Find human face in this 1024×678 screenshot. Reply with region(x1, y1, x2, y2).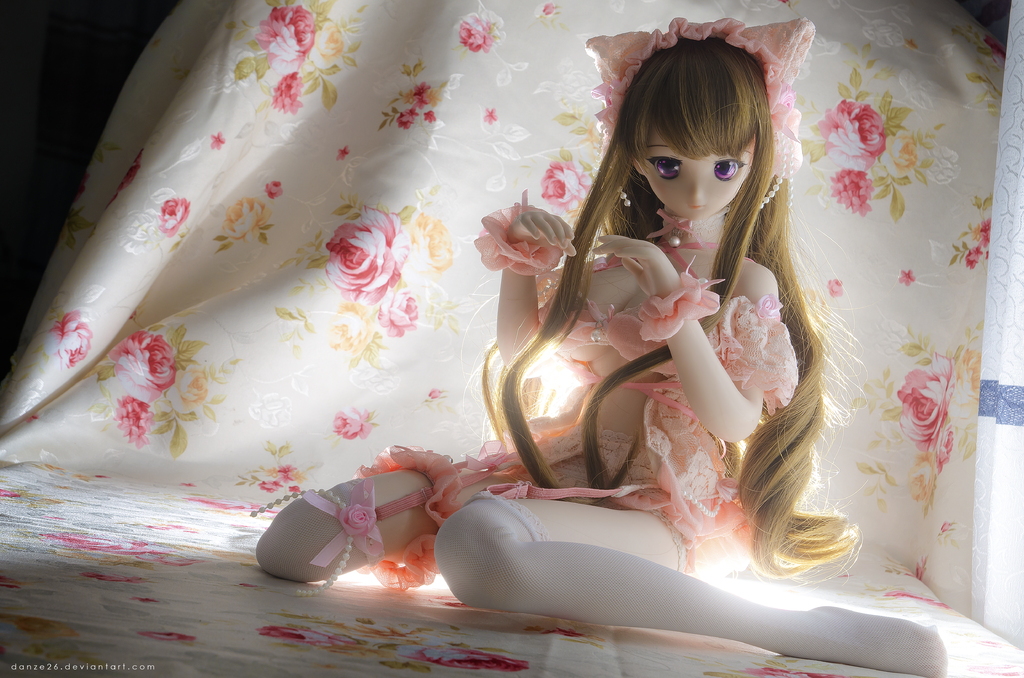
region(635, 127, 749, 216).
